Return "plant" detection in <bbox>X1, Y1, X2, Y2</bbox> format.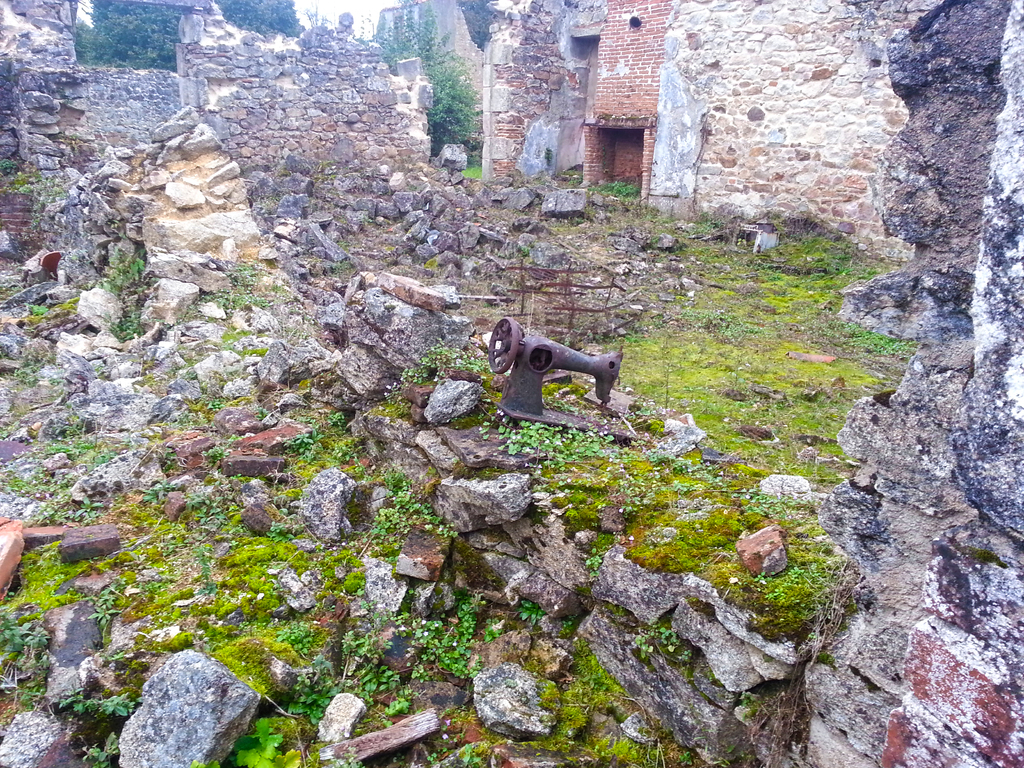
<bbox>197, 429, 246, 472</bbox>.
